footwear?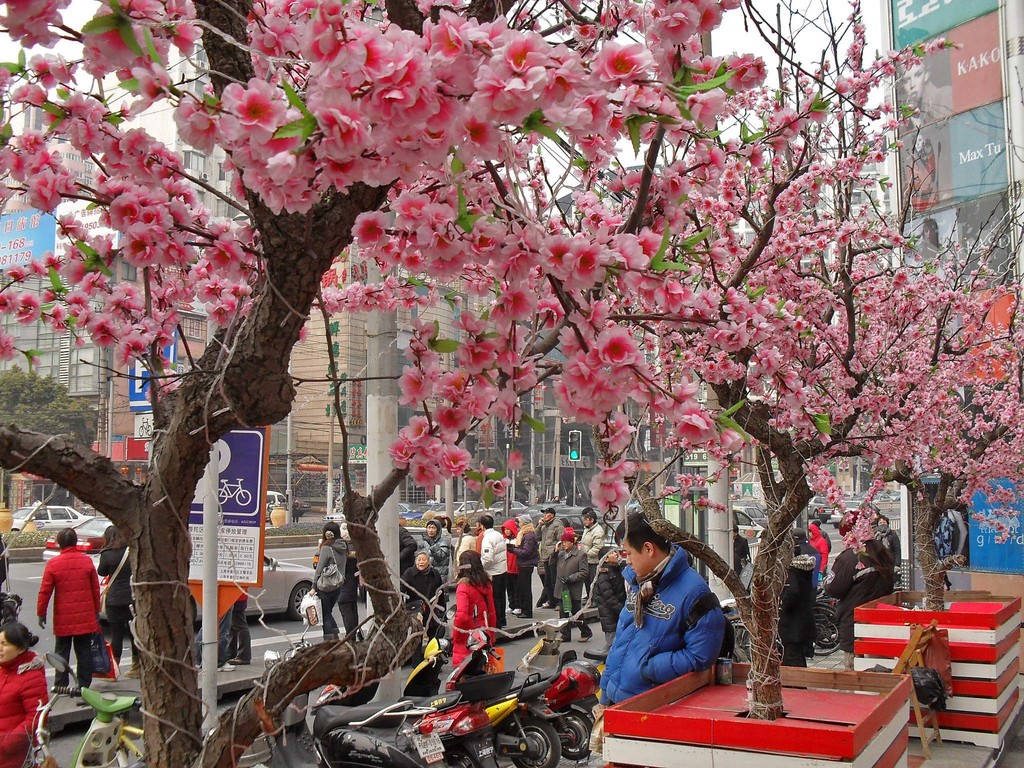
box=[220, 660, 232, 671]
